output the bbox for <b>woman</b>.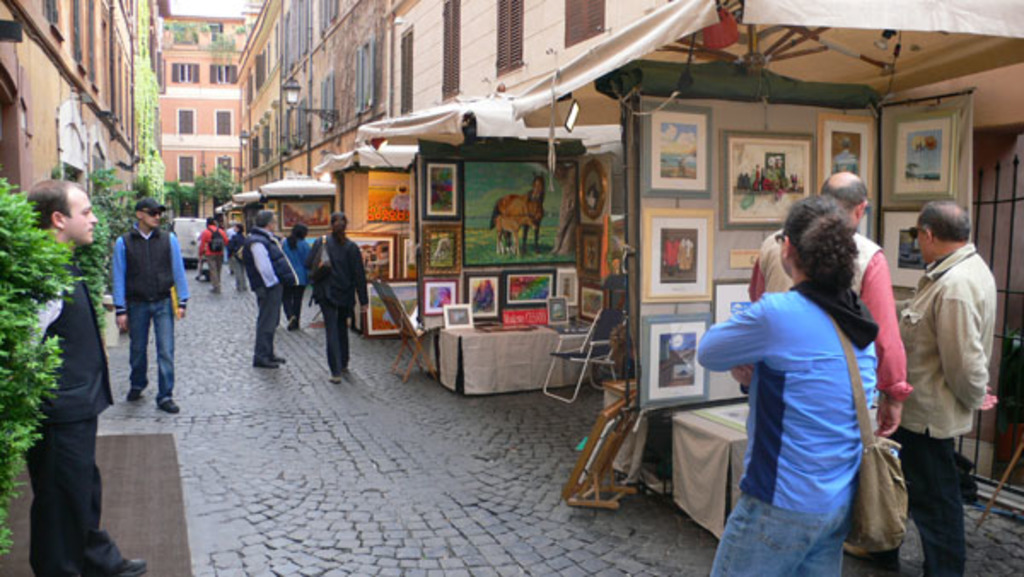
bbox=(307, 213, 369, 386).
